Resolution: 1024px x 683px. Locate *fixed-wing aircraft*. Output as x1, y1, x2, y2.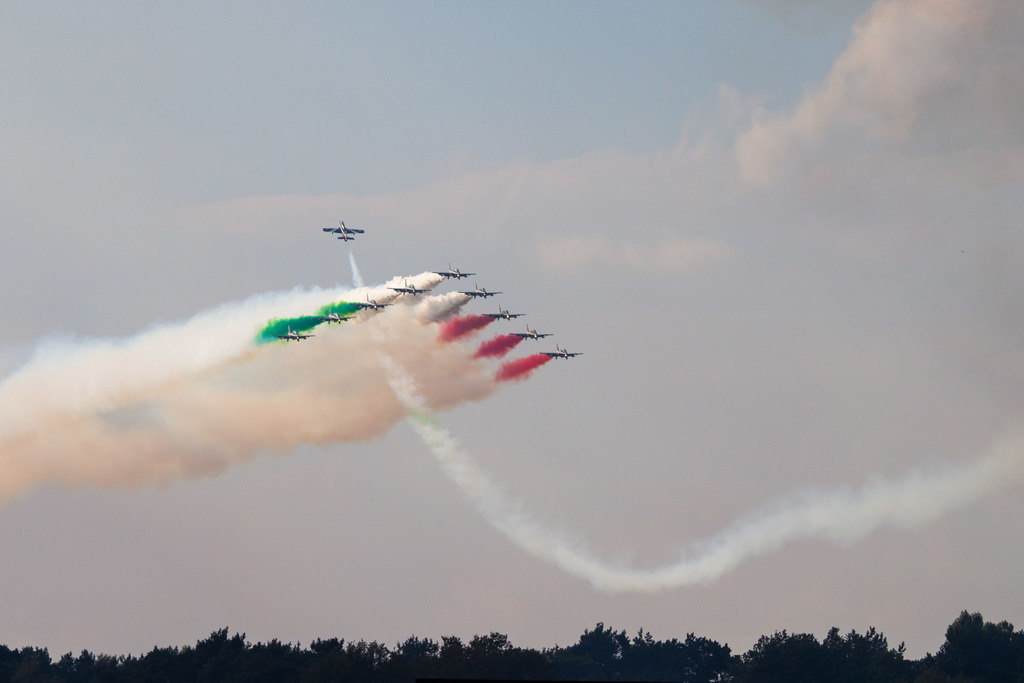
483, 300, 521, 321.
